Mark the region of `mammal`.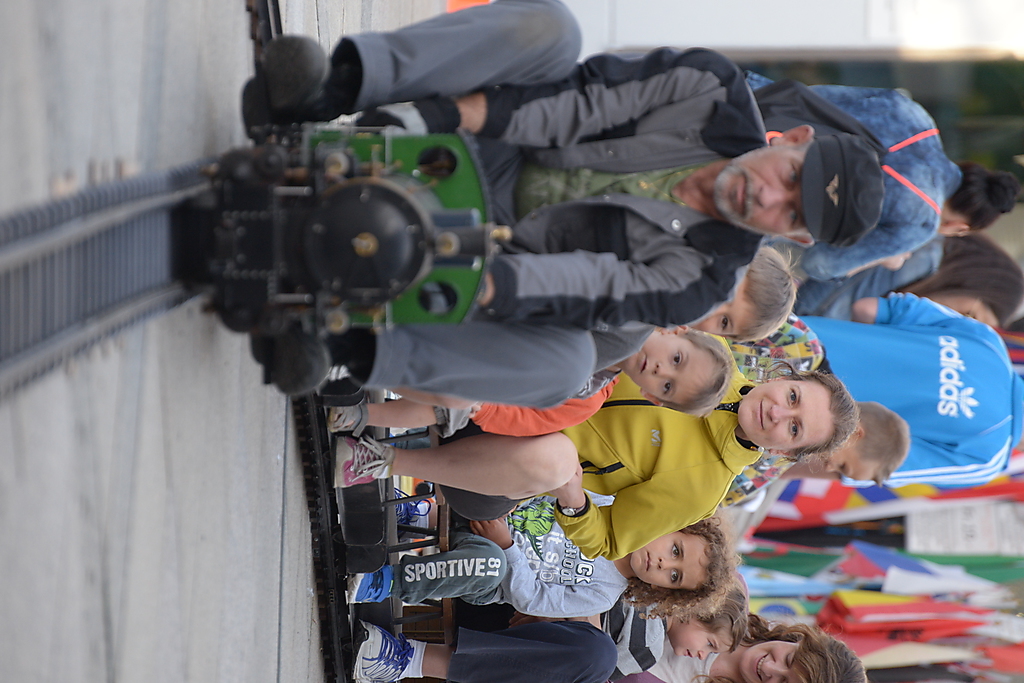
Region: 285,330,858,563.
